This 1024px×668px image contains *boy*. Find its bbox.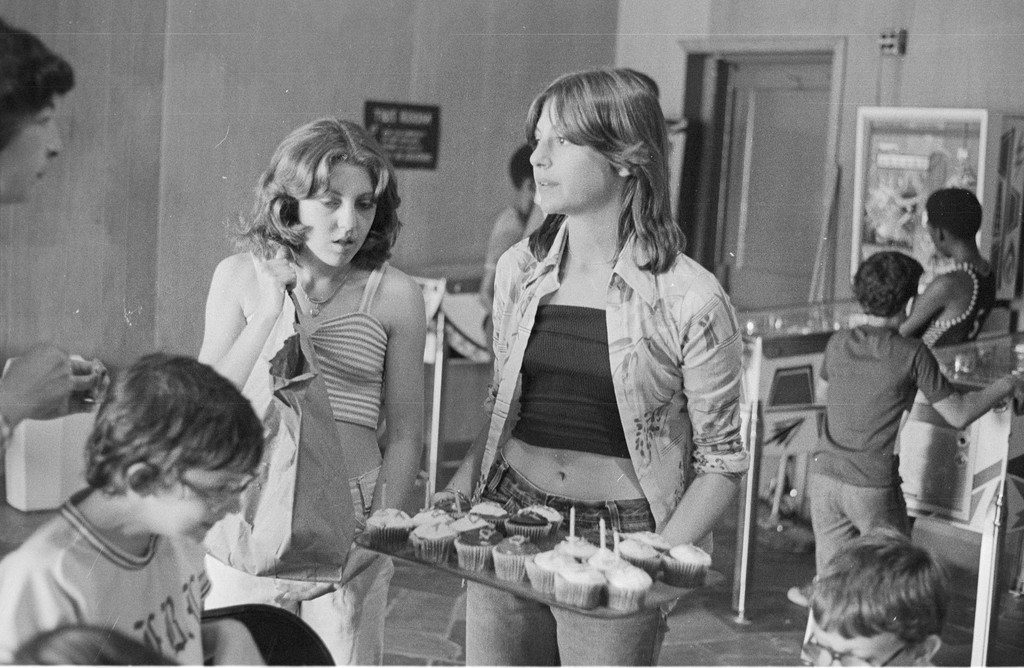
locate(0, 344, 298, 667).
